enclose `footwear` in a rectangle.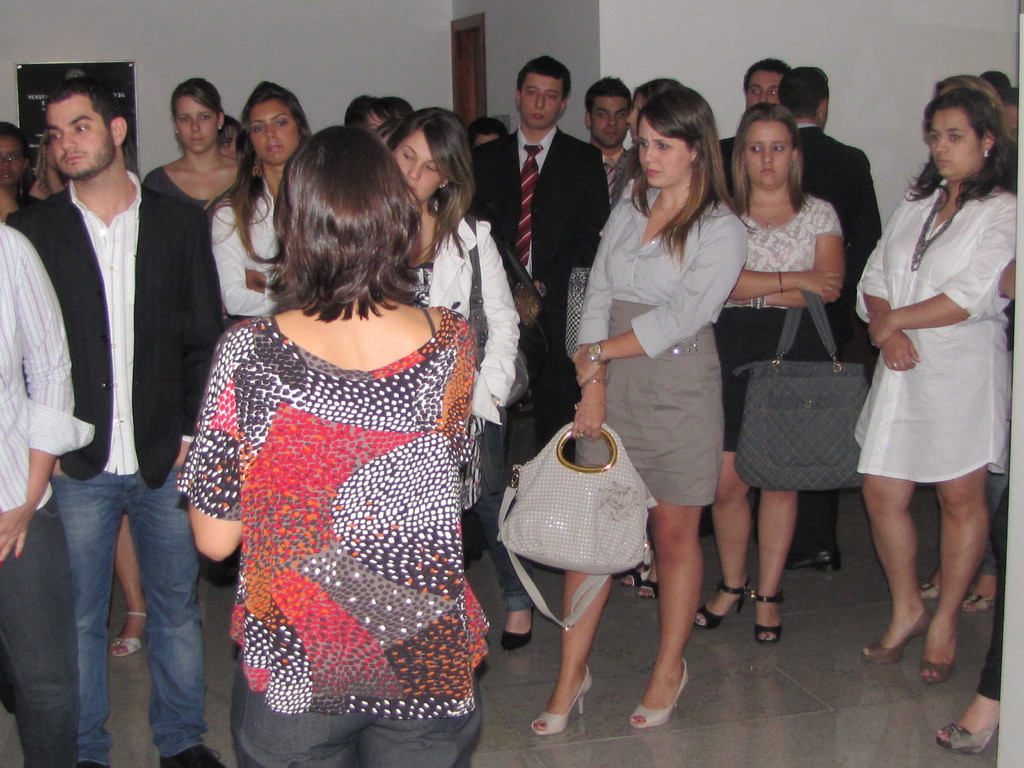
932:712:996:758.
